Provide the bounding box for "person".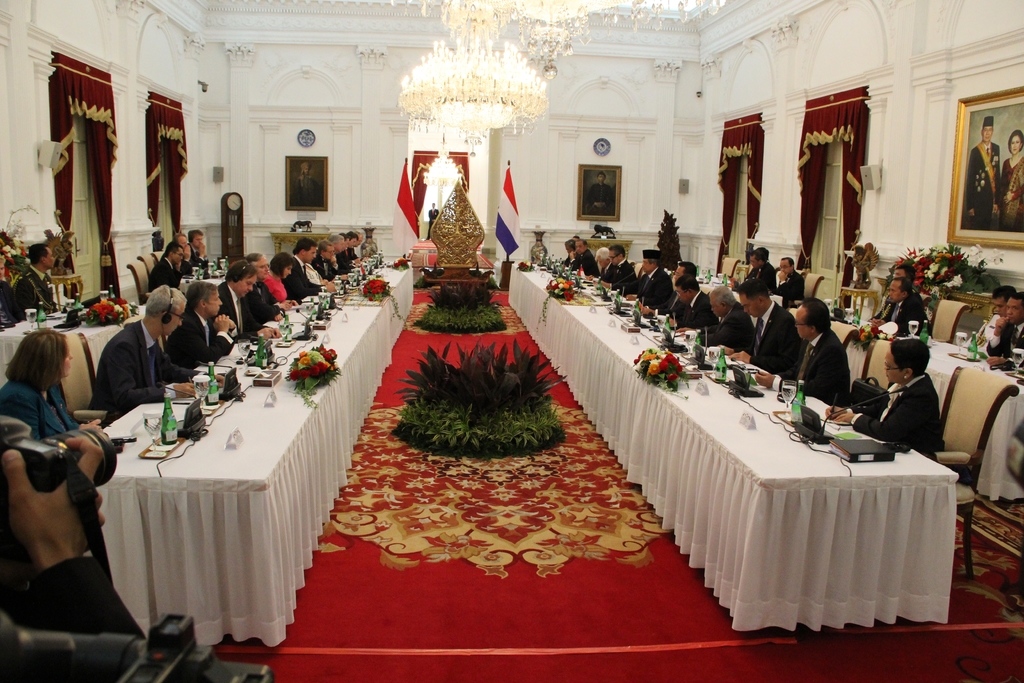
150:244:184:292.
